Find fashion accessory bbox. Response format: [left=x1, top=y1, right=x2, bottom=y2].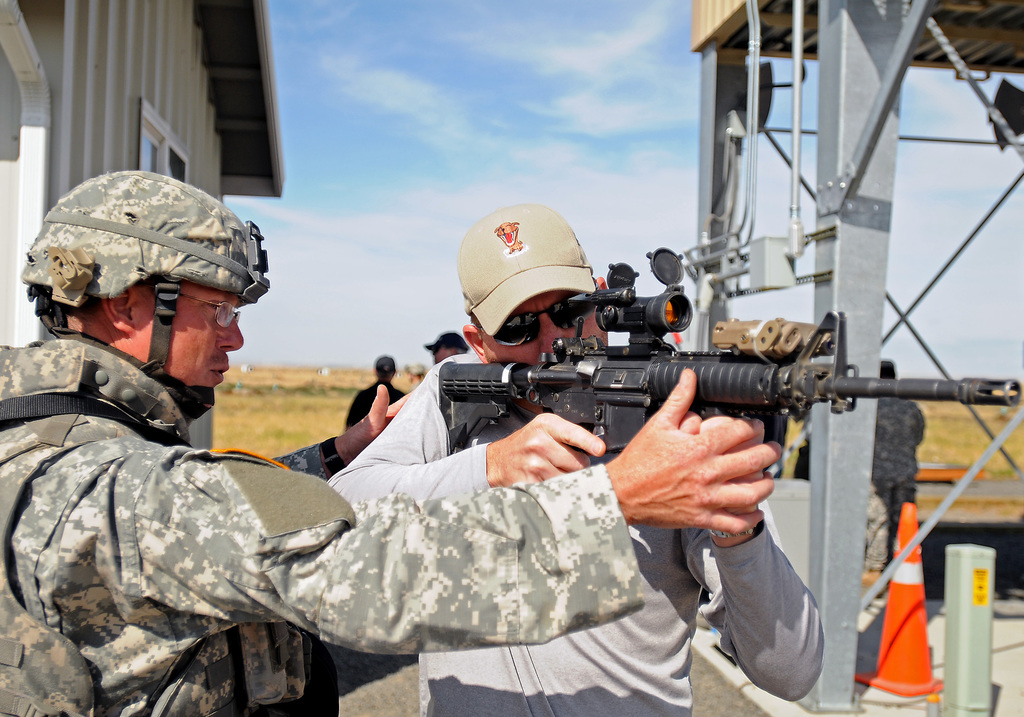
[left=491, top=290, right=600, bottom=344].
